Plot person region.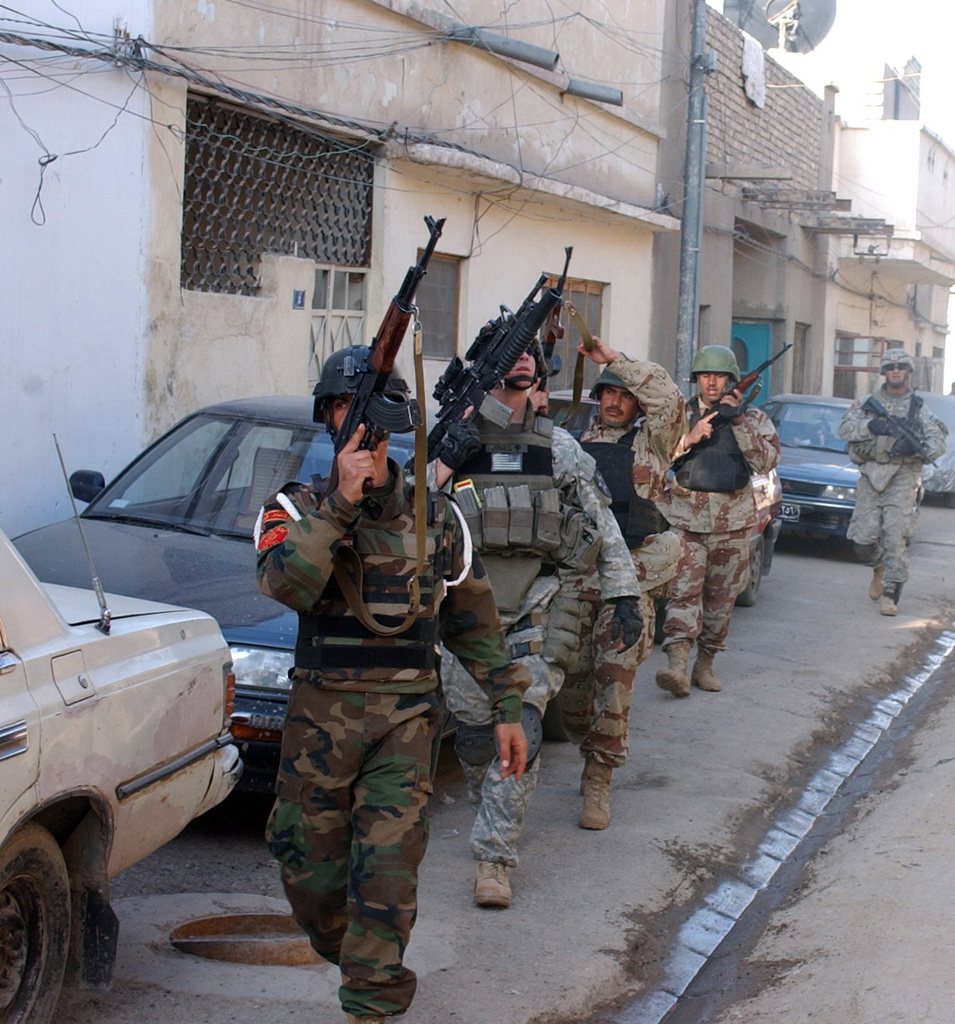
Plotted at BBox(676, 341, 776, 694).
